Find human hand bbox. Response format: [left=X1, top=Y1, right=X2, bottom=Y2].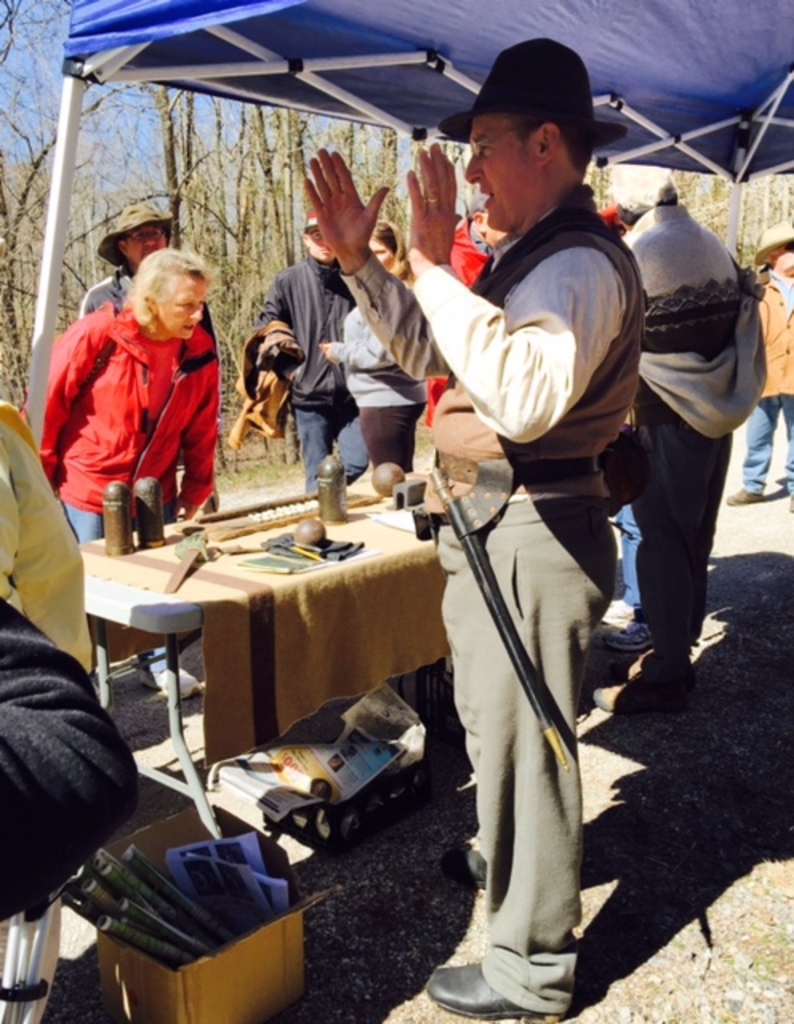
[left=405, top=134, right=464, bottom=280].
